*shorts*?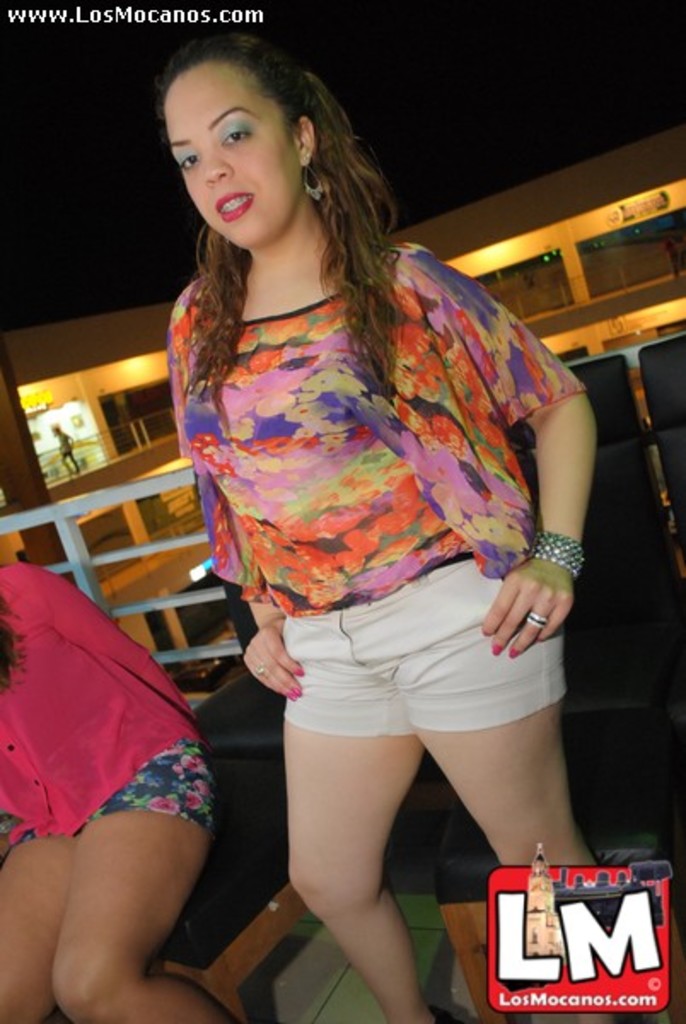
<region>0, 744, 222, 838</region>
